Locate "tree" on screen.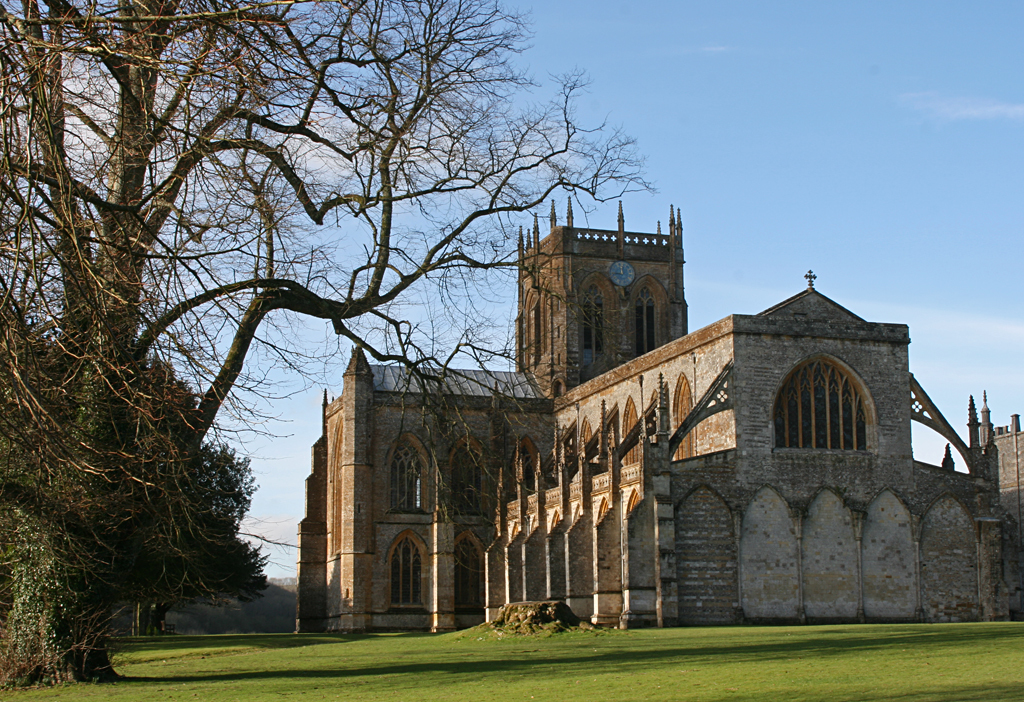
On screen at [0,0,666,683].
